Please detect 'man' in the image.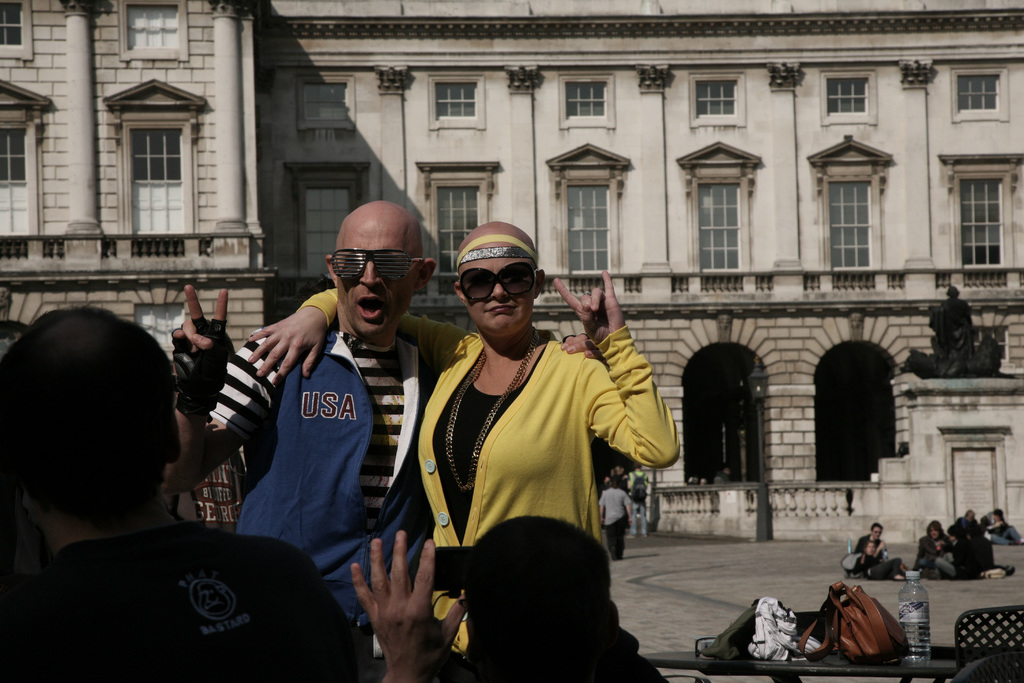
[220,205,433,645].
